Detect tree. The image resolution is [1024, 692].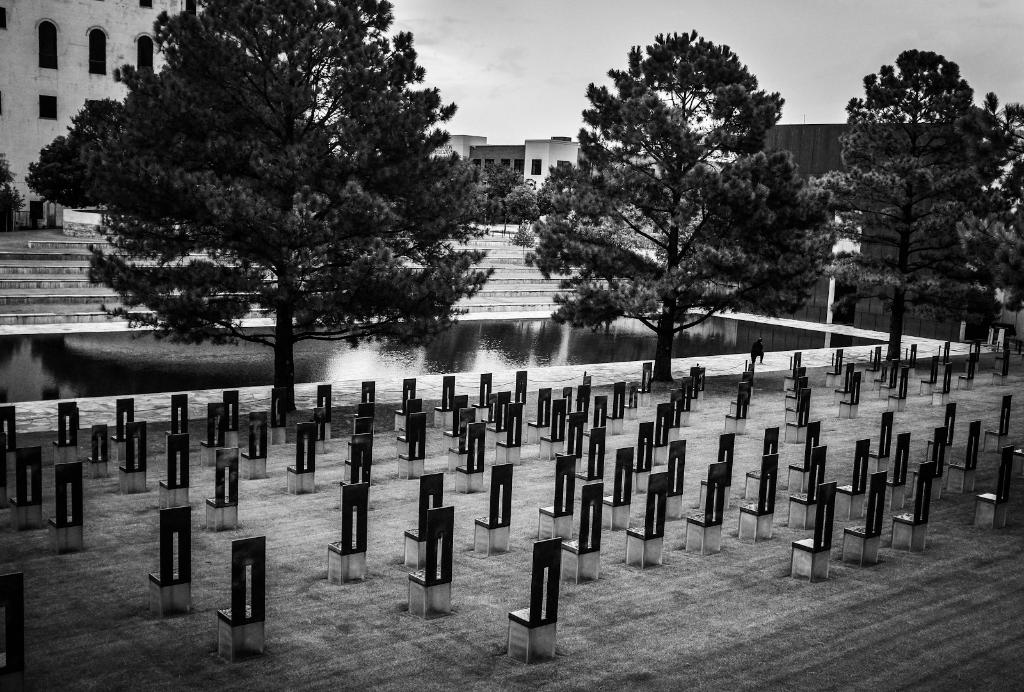
detection(25, 0, 490, 431).
